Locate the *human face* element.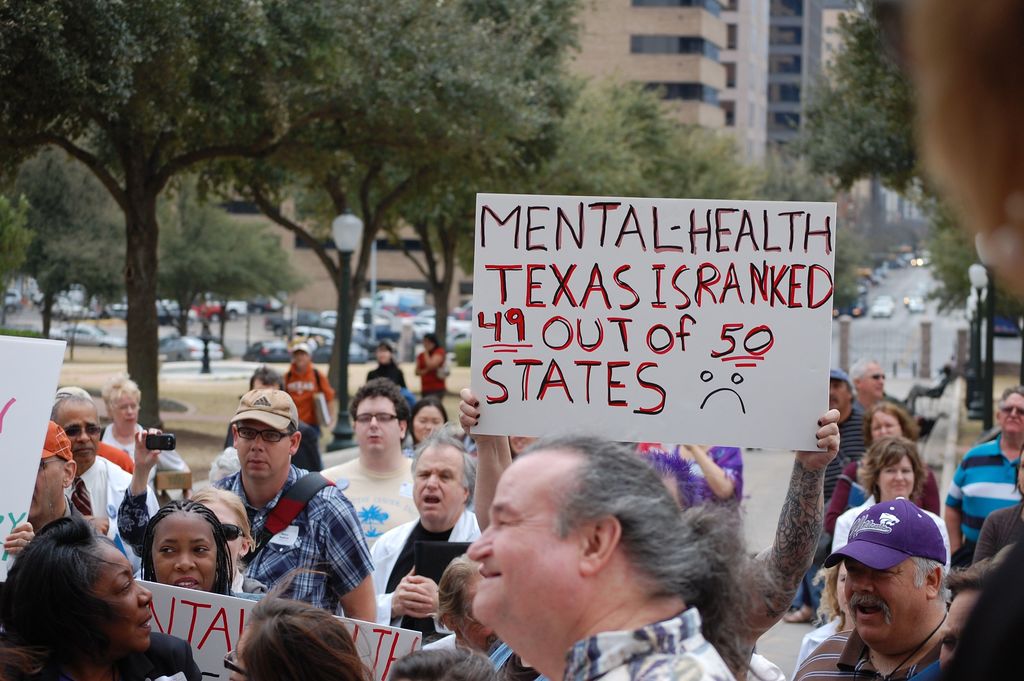
Element bbox: (1002, 395, 1023, 439).
